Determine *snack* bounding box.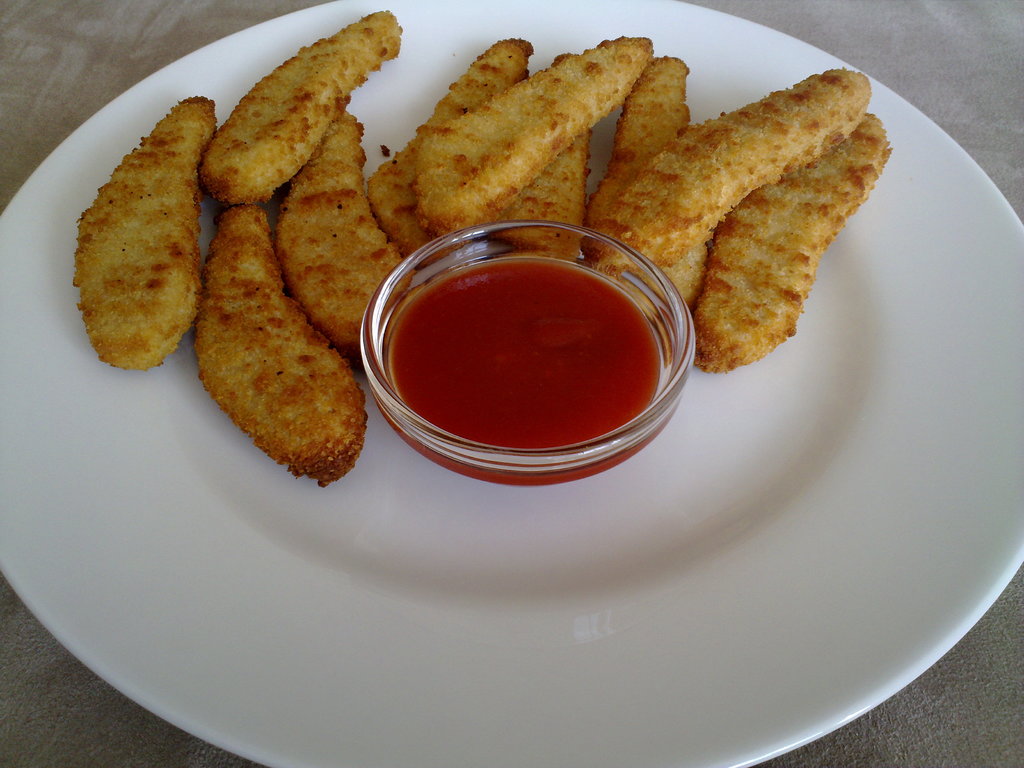
Determined: crop(412, 38, 652, 224).
